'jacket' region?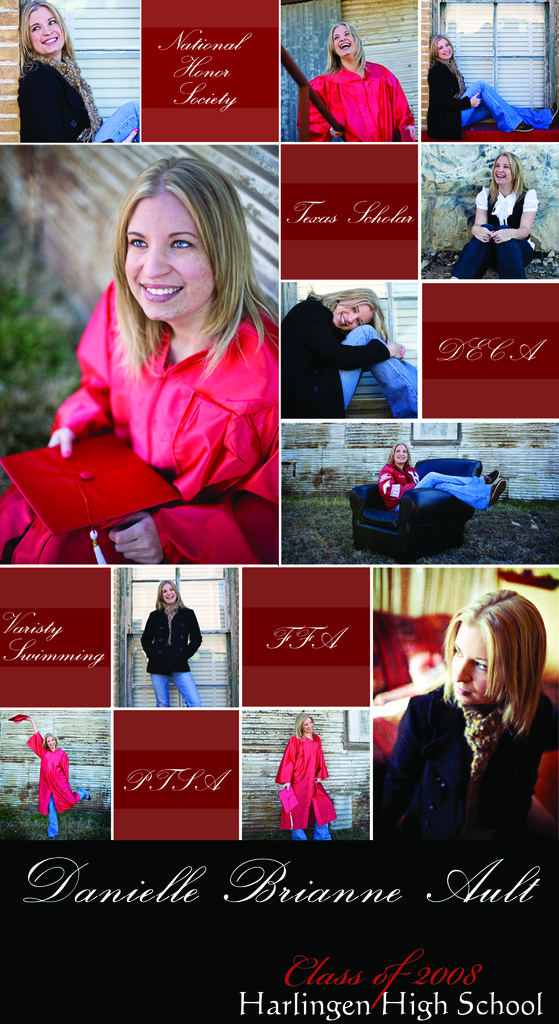
box(24, 729, 79, 811)
